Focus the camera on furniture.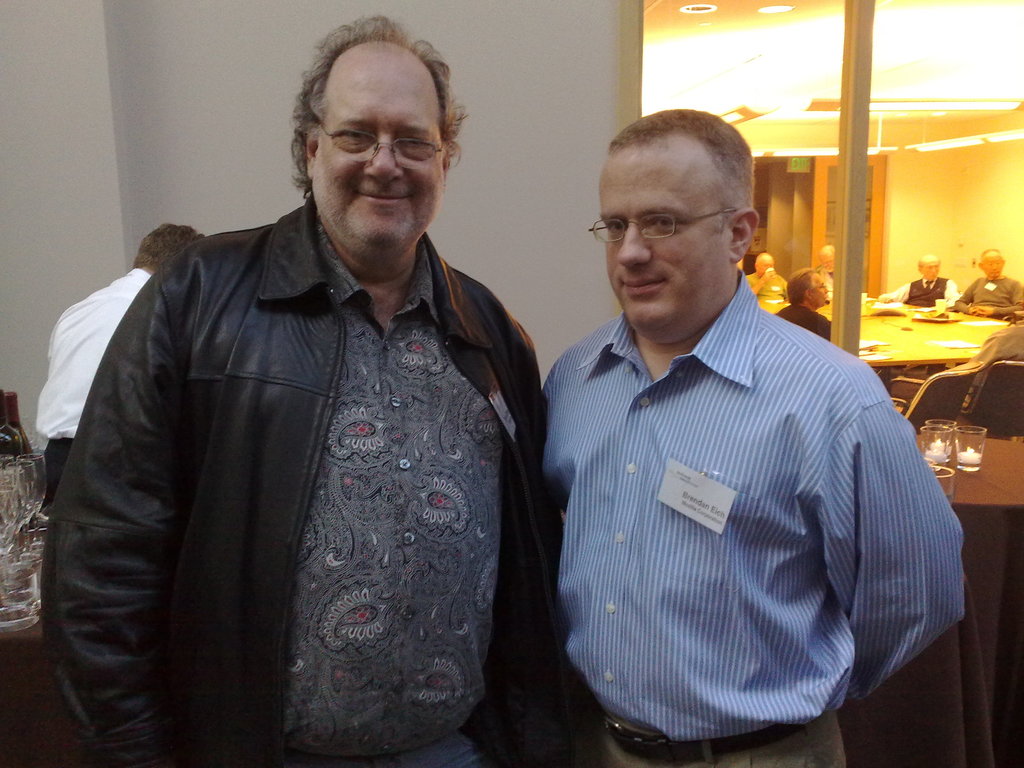
Focus region: pyautogui.locateOnScreen(913, 430, 1023, 506).
